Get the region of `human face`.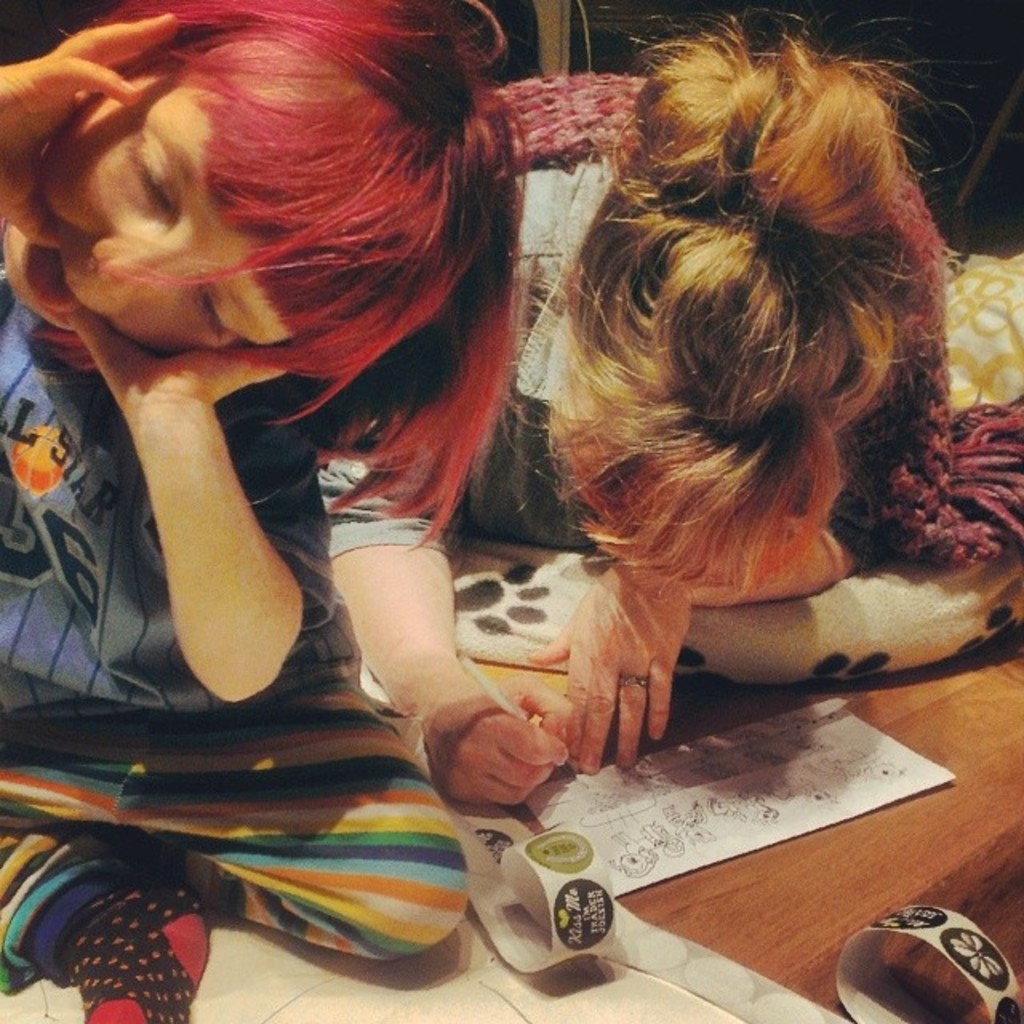
select_region(2, 58, 298, 360).
